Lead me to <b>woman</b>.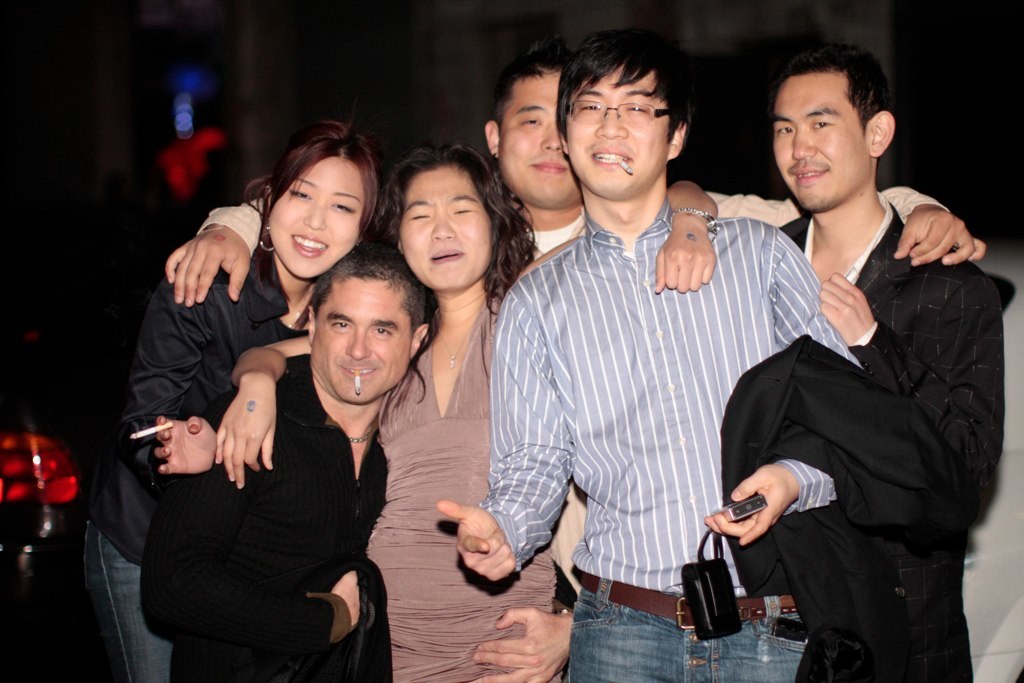
Lead to [214, 149, 582, 682].
